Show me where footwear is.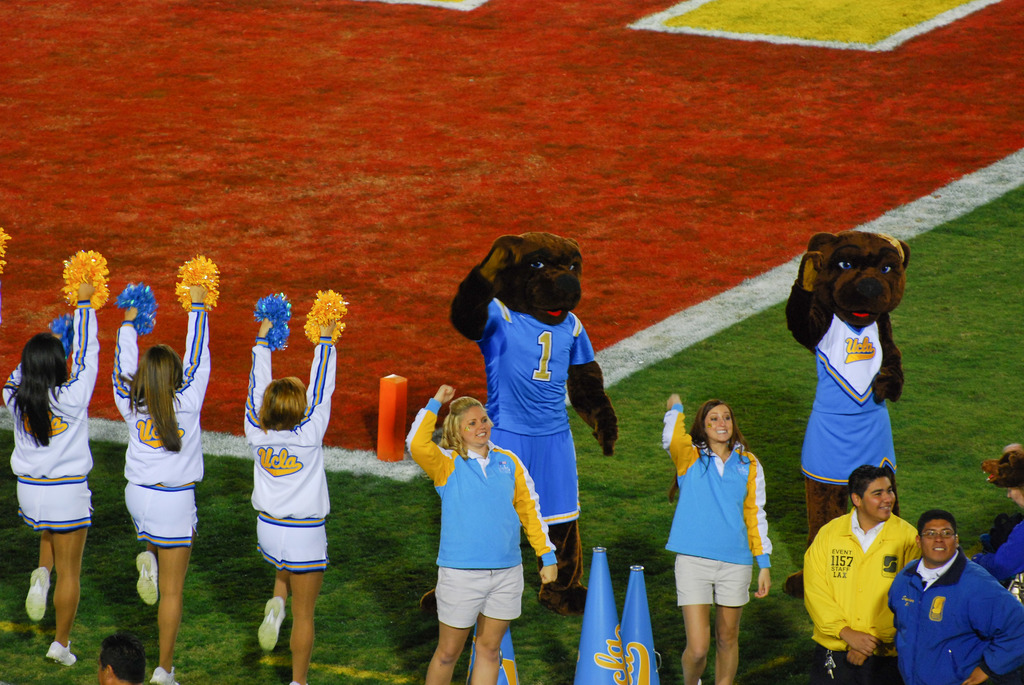
footwear is at (148, 668, 182, 684).
